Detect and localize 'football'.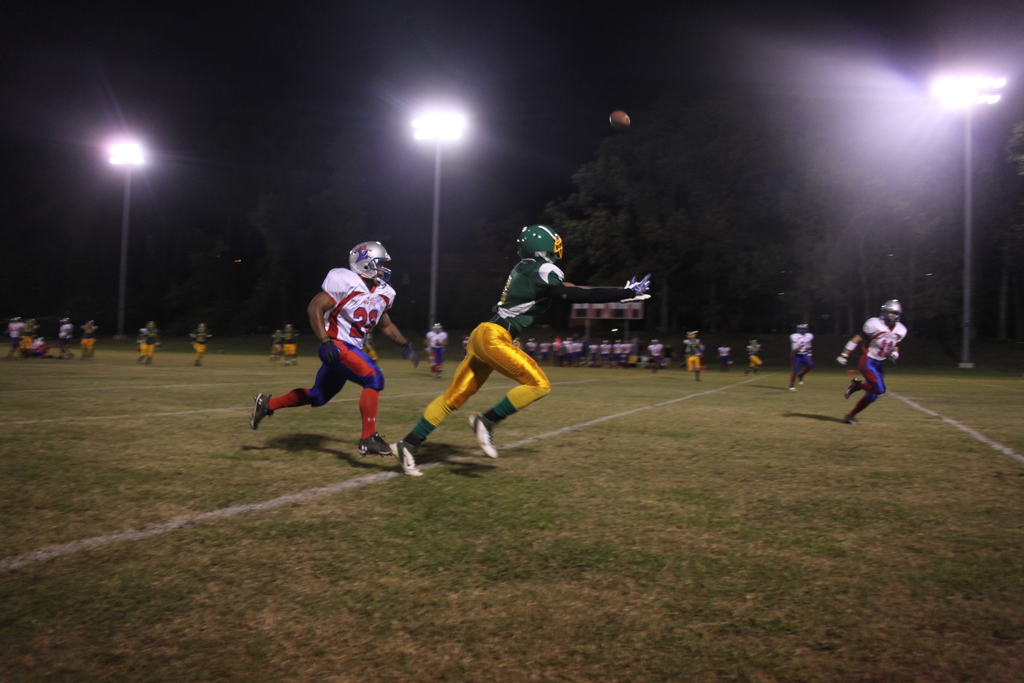
Localized at x1=610, y1=109, x2=632, y2=129.
